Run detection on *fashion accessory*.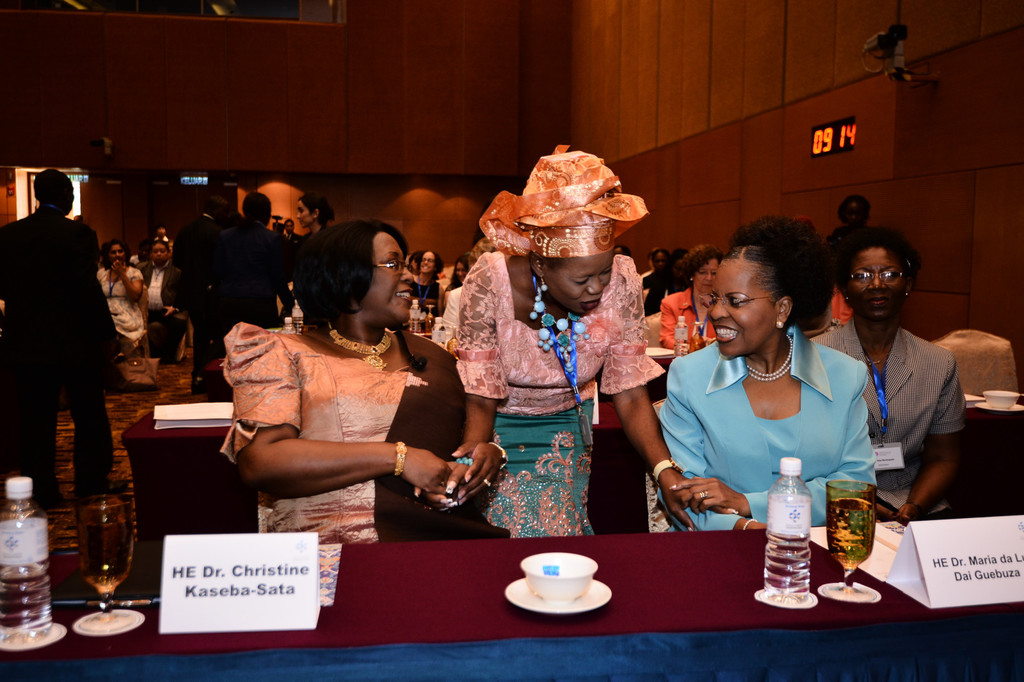
Result: l=486, t=441, r=508, b=468.
